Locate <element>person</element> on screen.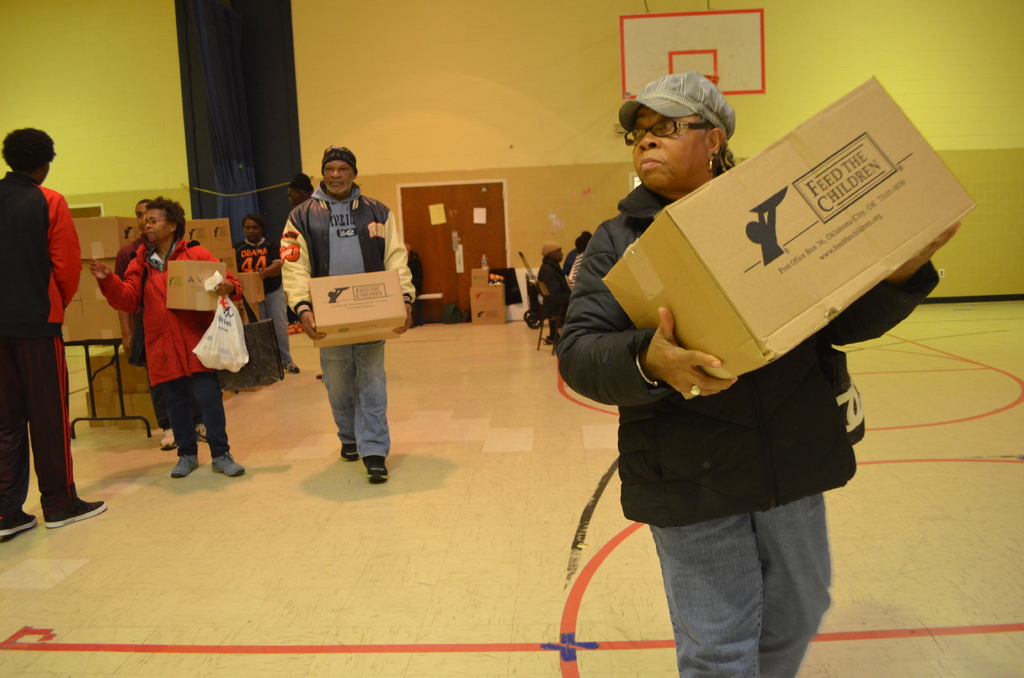
On screen at box=[544, 240, 570, 344].
